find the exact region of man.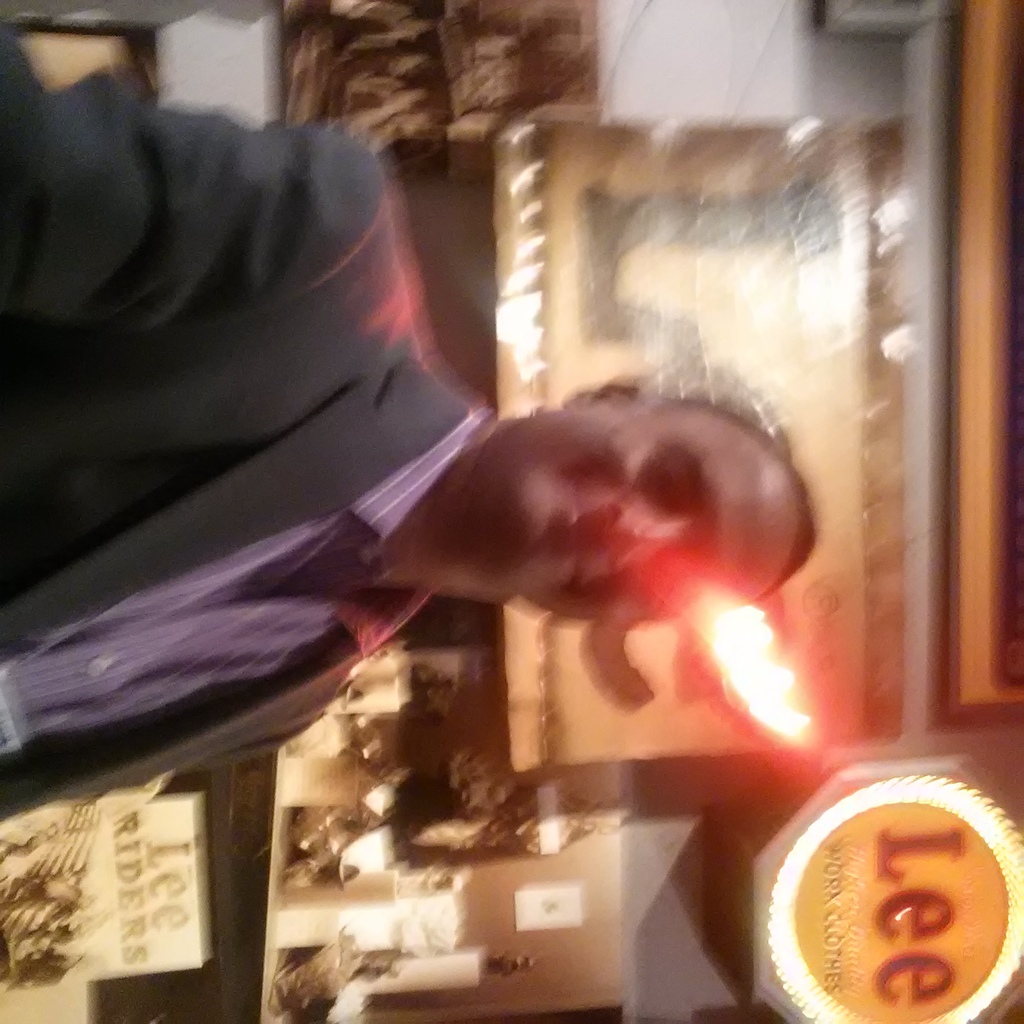
Exact region: (0,26,814,824).
